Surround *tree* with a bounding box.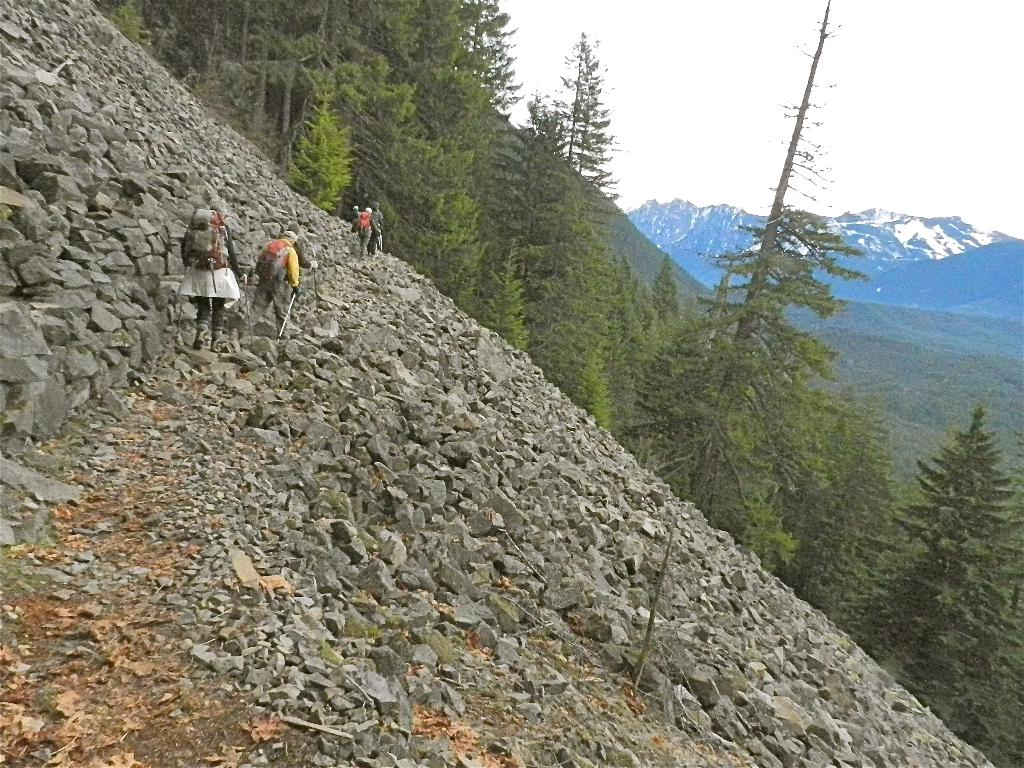
{"x1": 682, "y1": 3, "x2": 872, "y2": 558}.
